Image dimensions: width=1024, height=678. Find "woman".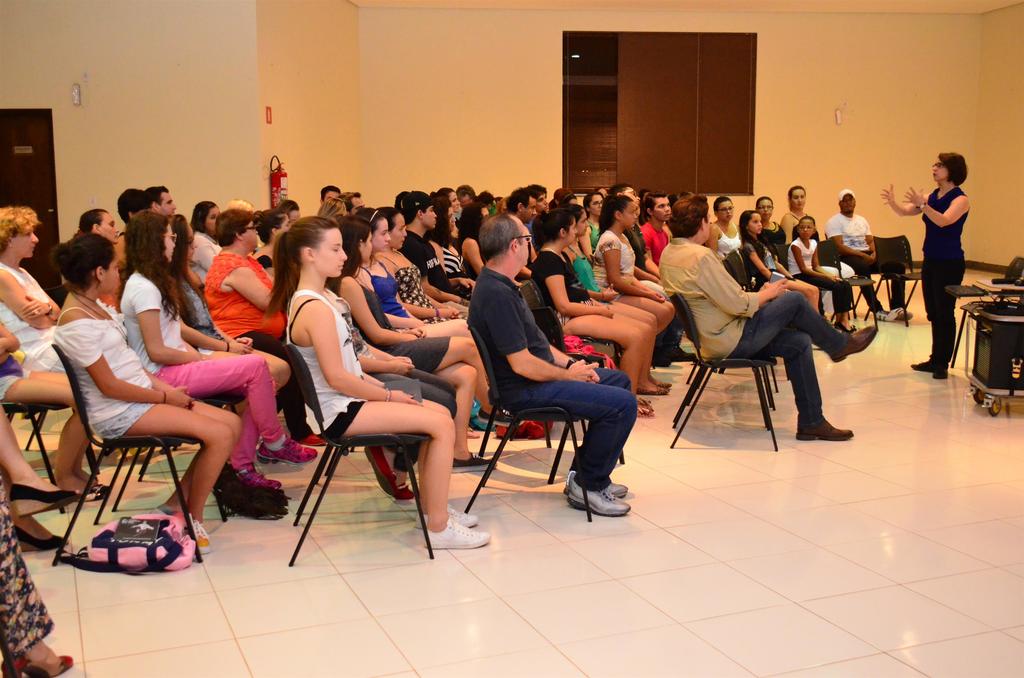
(x1=0, y1=207, x2=96, y2=493).
